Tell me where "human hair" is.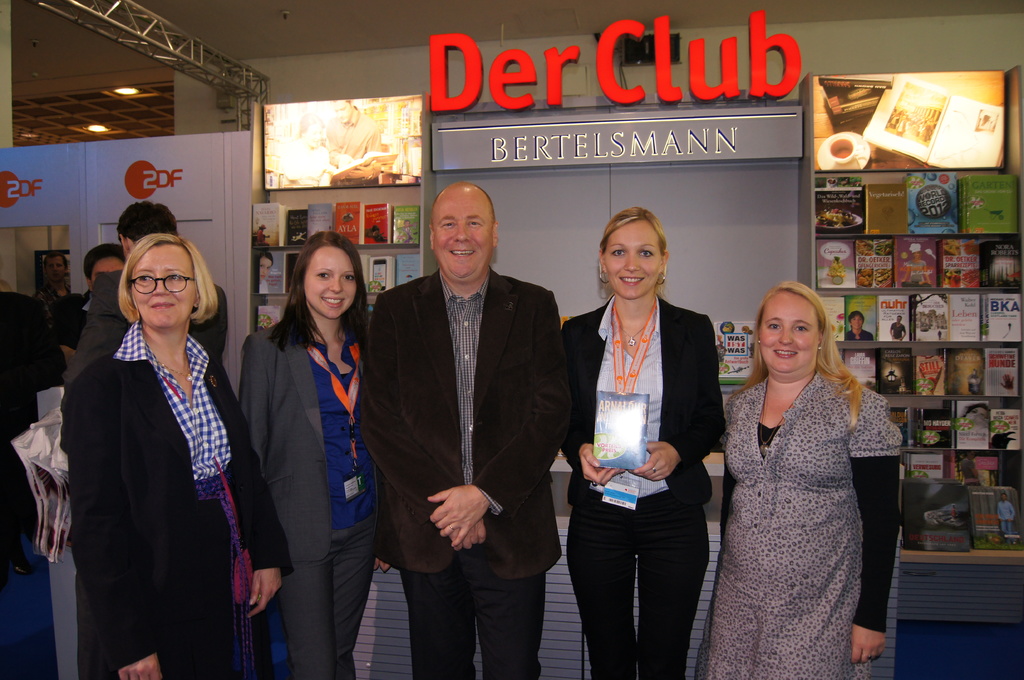
"human hair" is at region(0, 280, 16, 292).
